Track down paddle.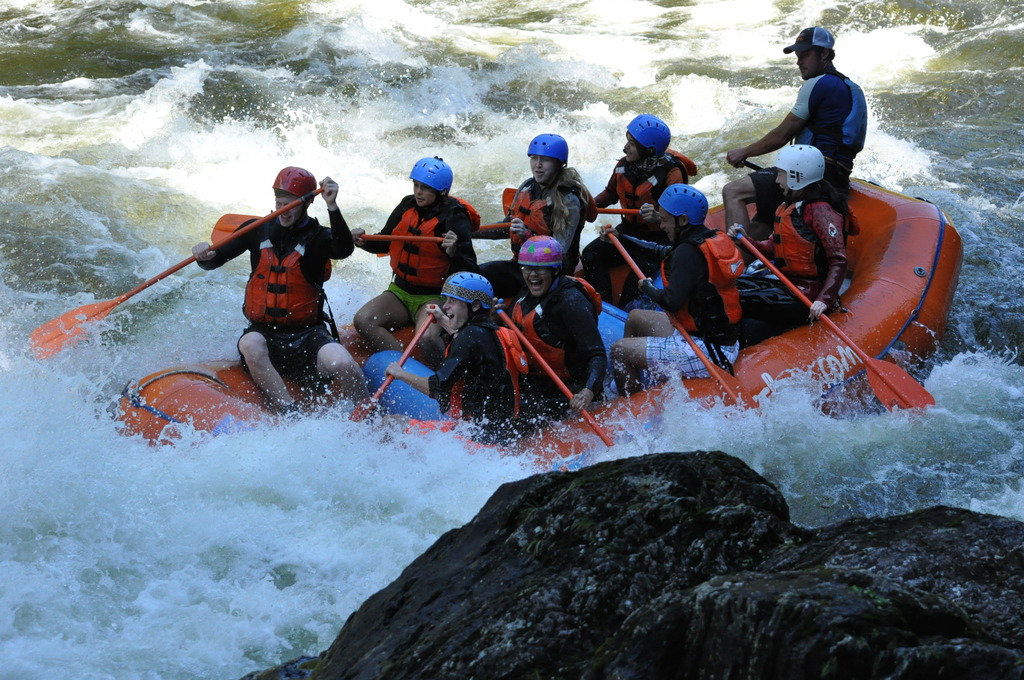
Tracked to x1=41 y1=186 x2=345 y2=345.
